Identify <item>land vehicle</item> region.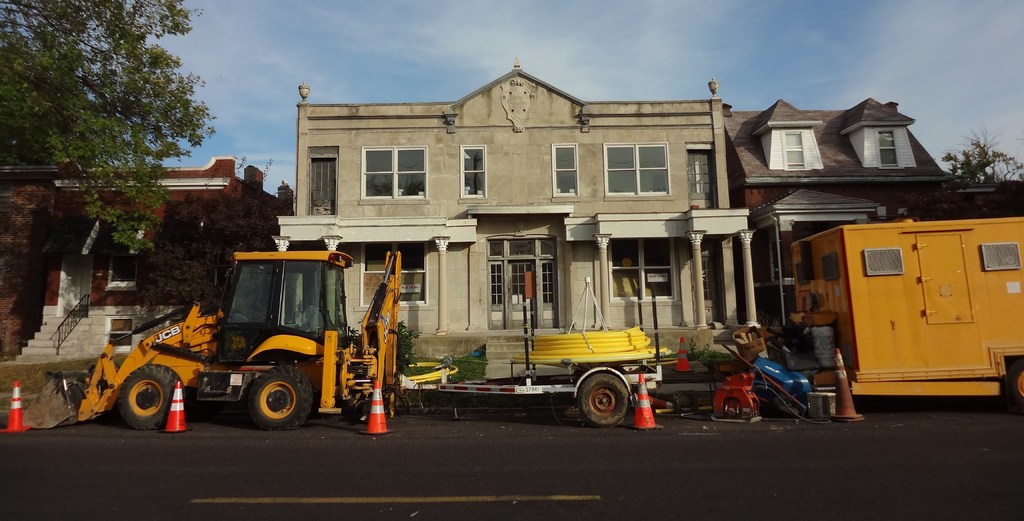
Region: 791 213 1023 397.
